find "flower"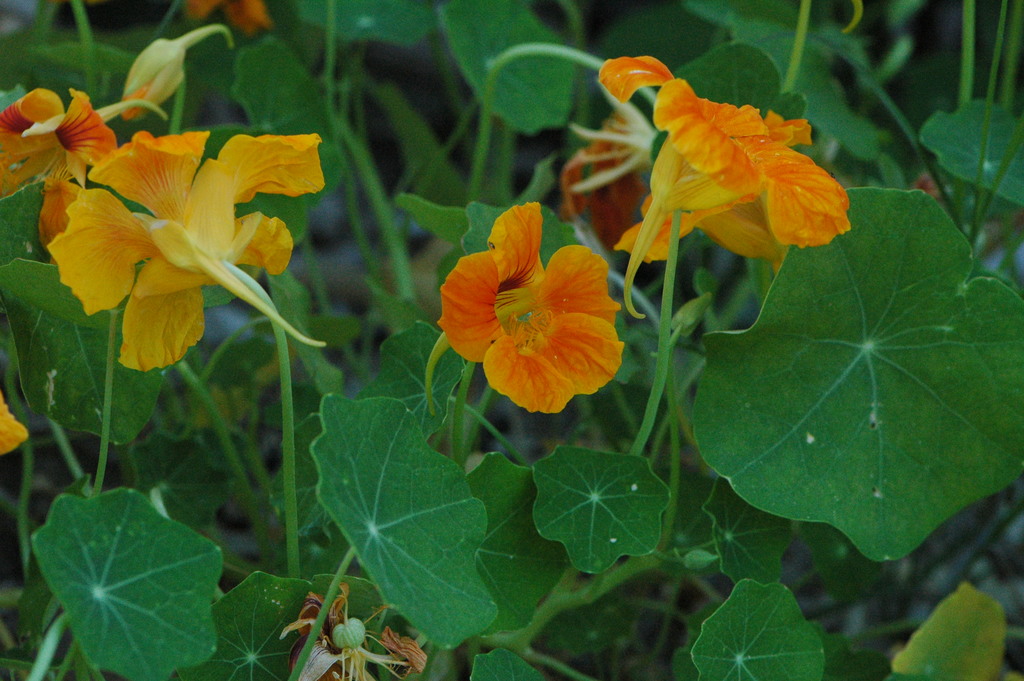
(x1=43, y1=130, x2=325, y2=378)
